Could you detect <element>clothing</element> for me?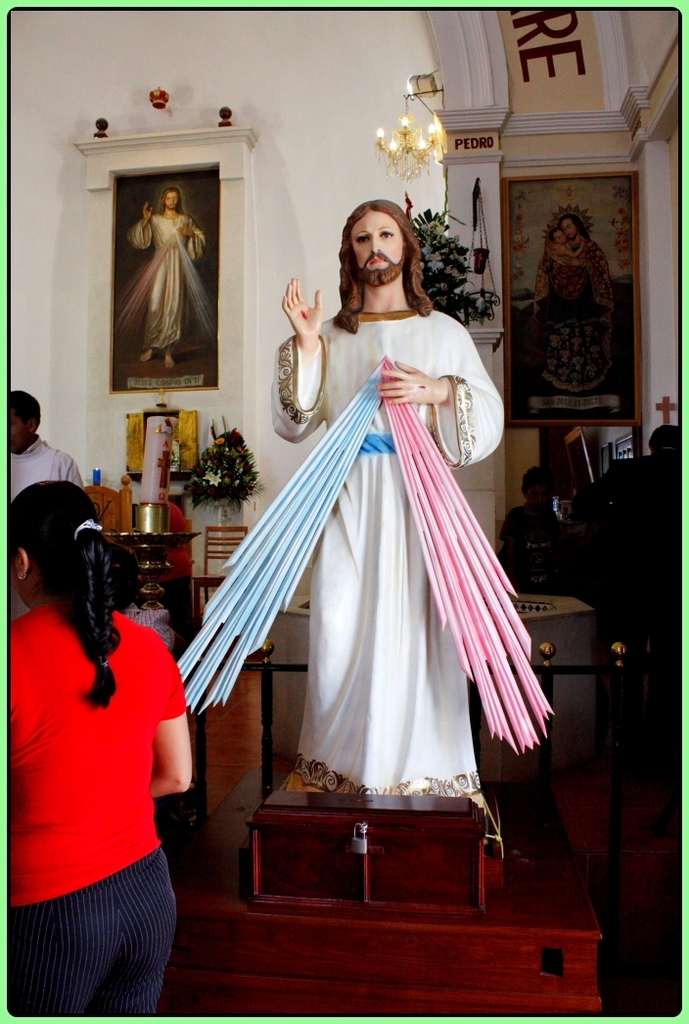
Detection result: 0 599 190 1013.
